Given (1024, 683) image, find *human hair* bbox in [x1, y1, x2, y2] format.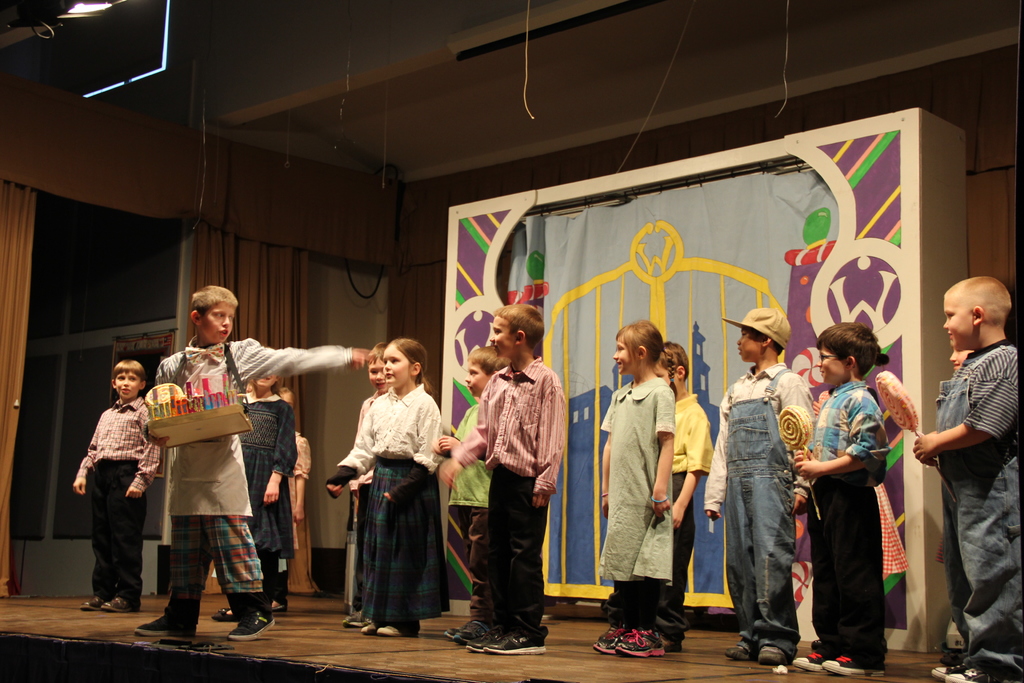
[390, 337, 438, 399].
